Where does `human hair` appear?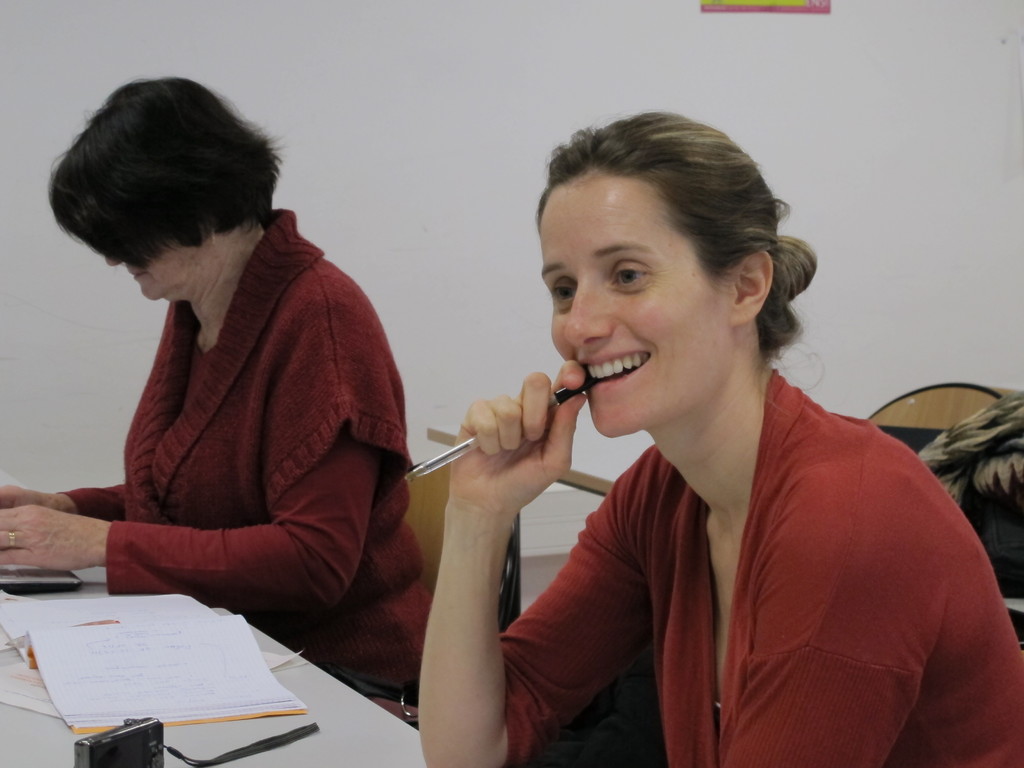
Appears at <box>38,58,280,284</box>.
